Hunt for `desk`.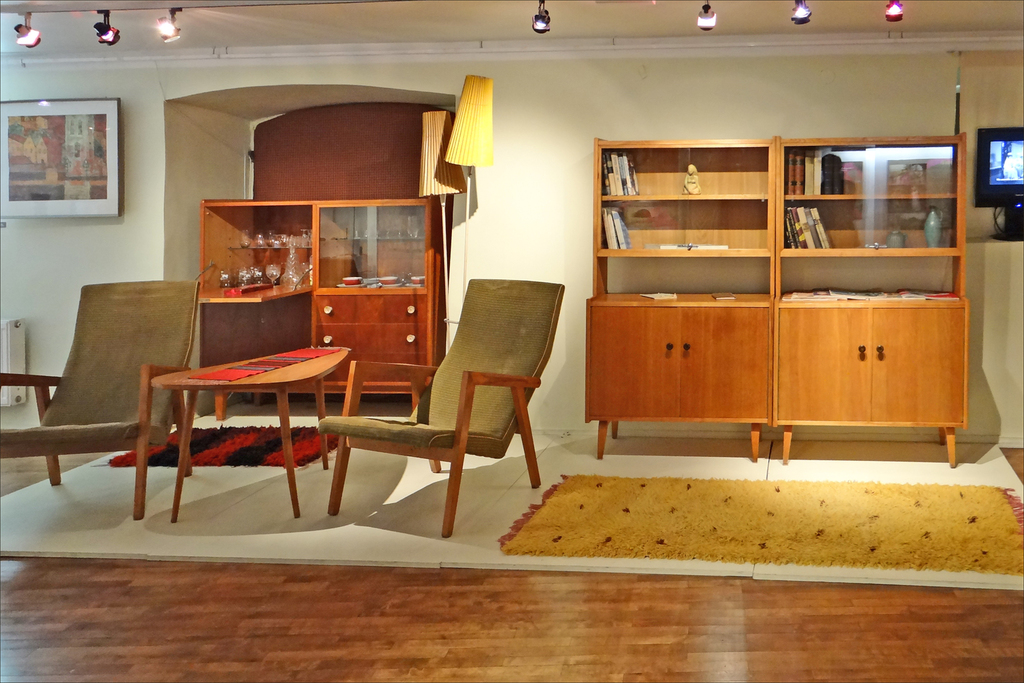
Hunted down at region(123, 333, 367, 517).
